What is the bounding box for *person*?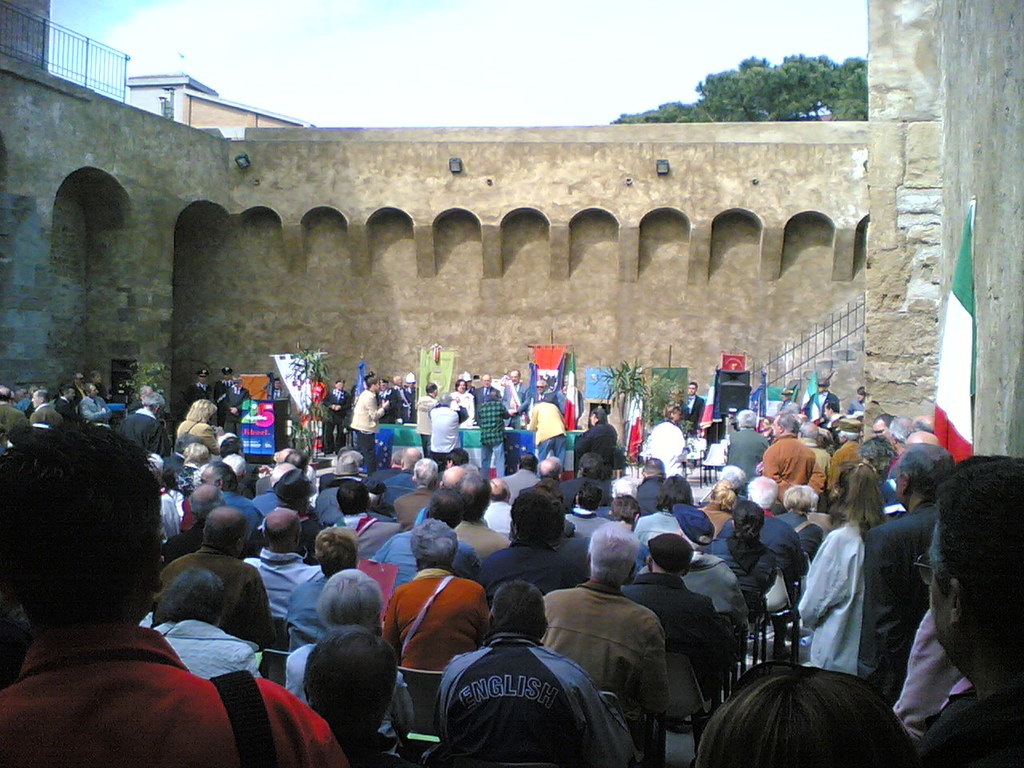
(left=0, top=422, right=341, bottom=767).
